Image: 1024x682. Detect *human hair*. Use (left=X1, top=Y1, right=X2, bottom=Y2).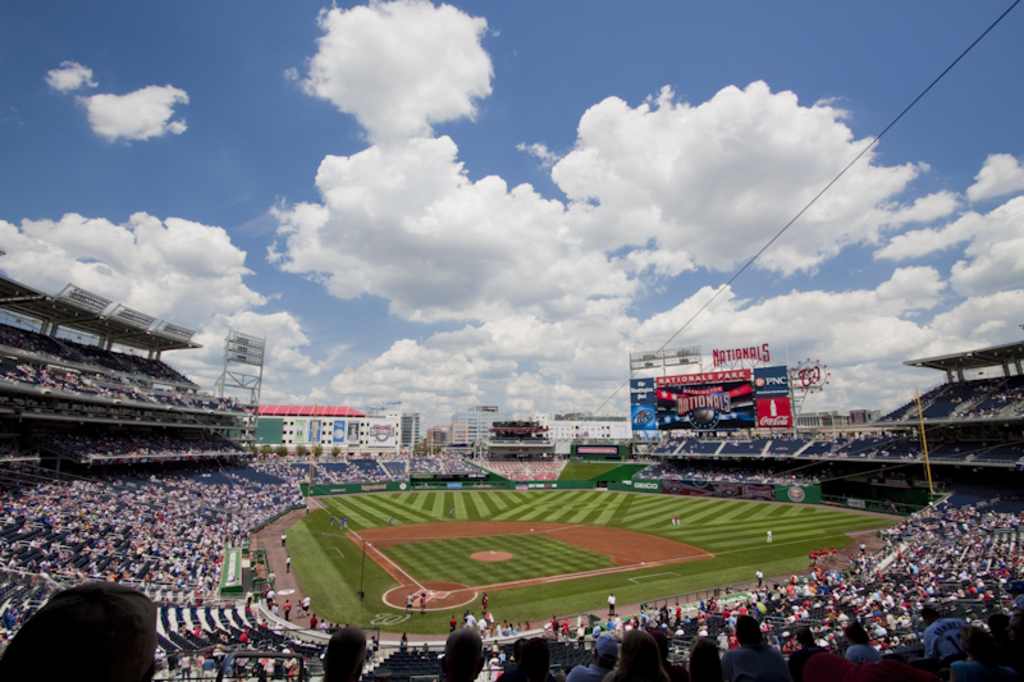
(left=612, top=628, right=668, bottom=681).
